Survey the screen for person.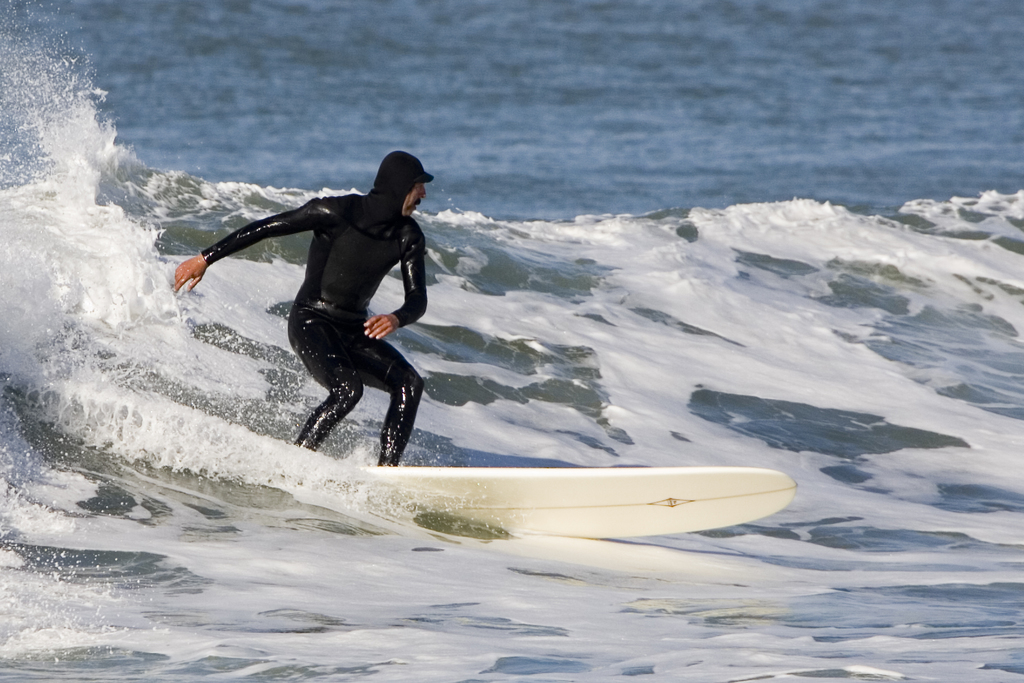
Survey found: x1=179 y1=152 x2=420 y2=470.
